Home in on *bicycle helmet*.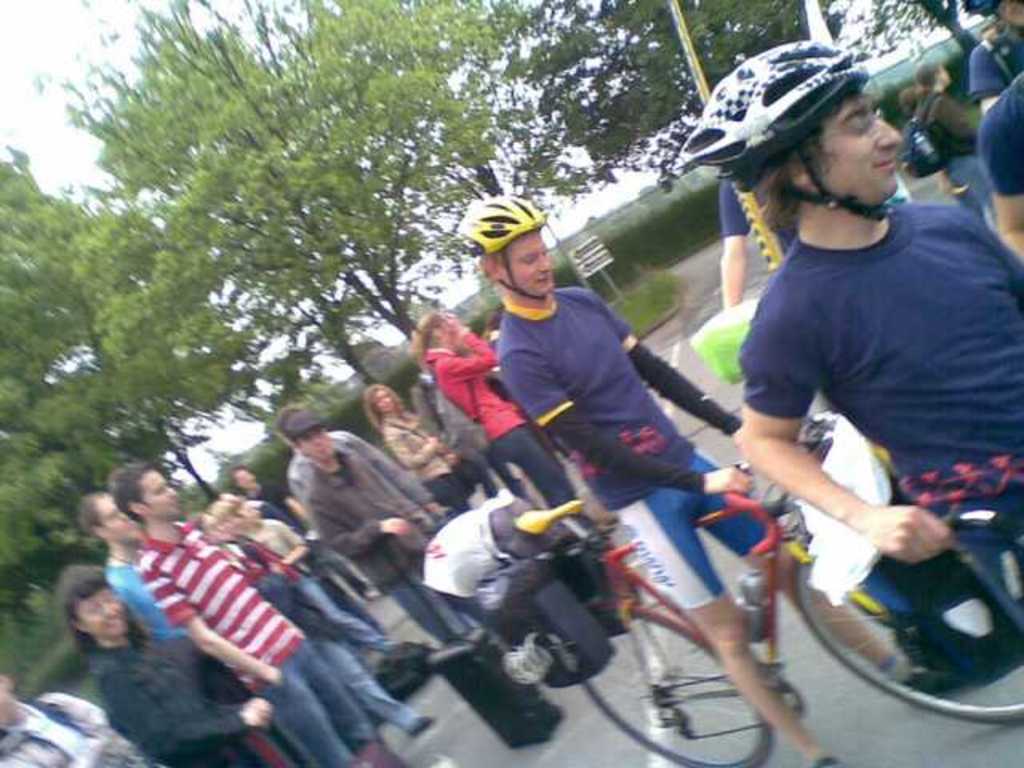
Homed in at x1=669, y1=38, x2=882, y2=219.
